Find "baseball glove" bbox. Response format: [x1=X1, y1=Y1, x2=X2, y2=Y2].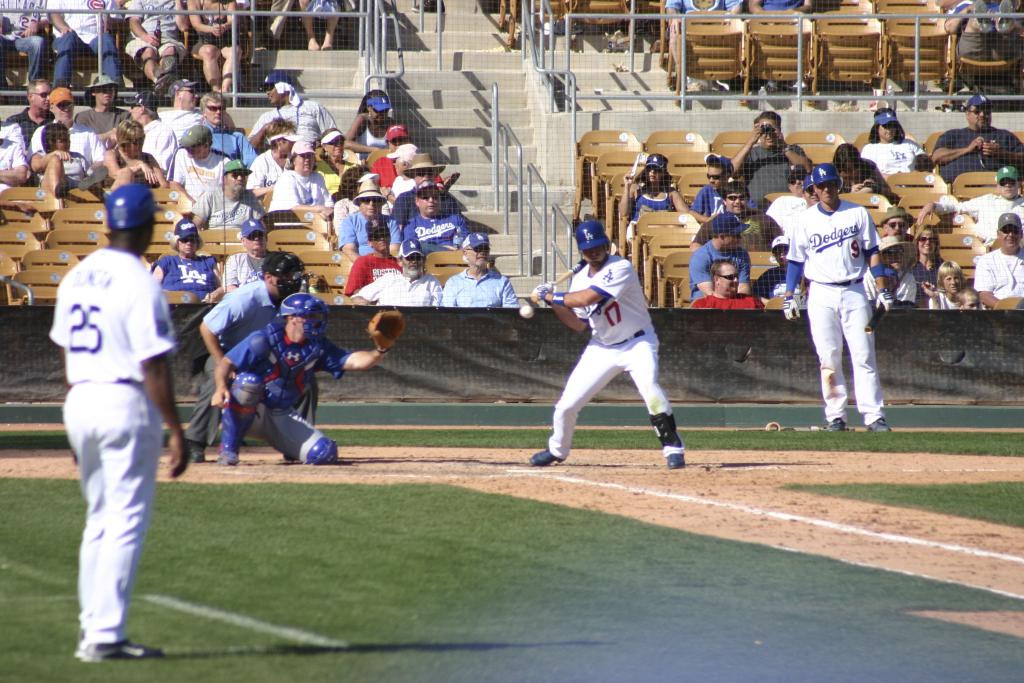
[x1=783, y1=291, x2=809, y2=325].
